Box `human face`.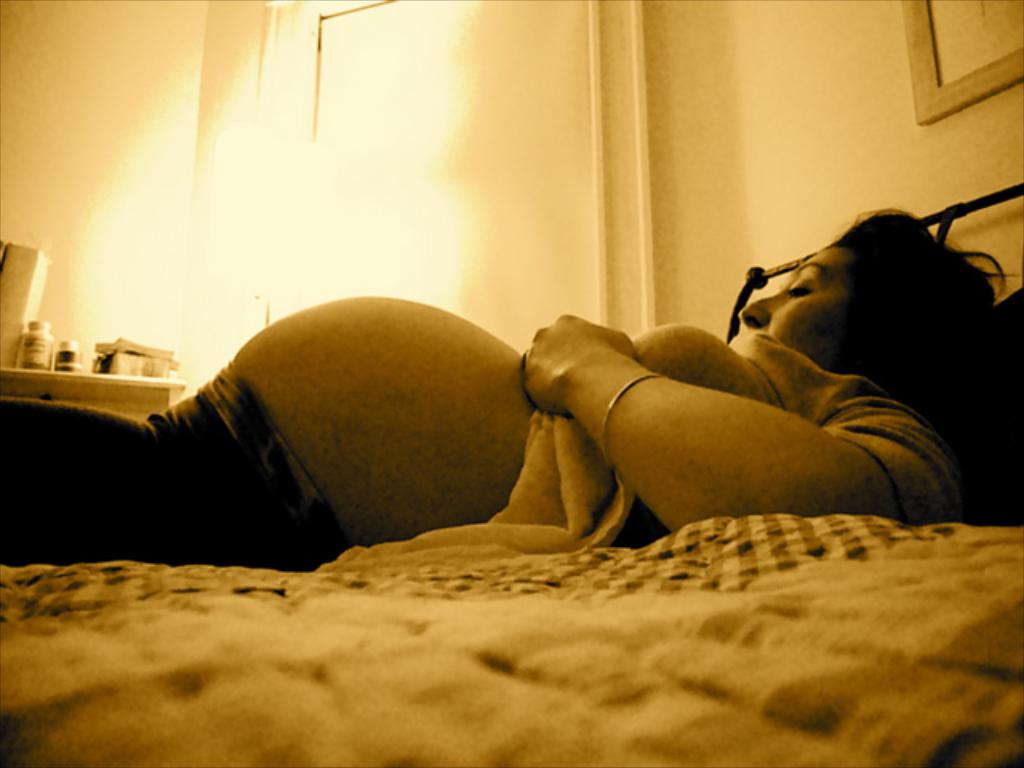
738 242 864 363.
